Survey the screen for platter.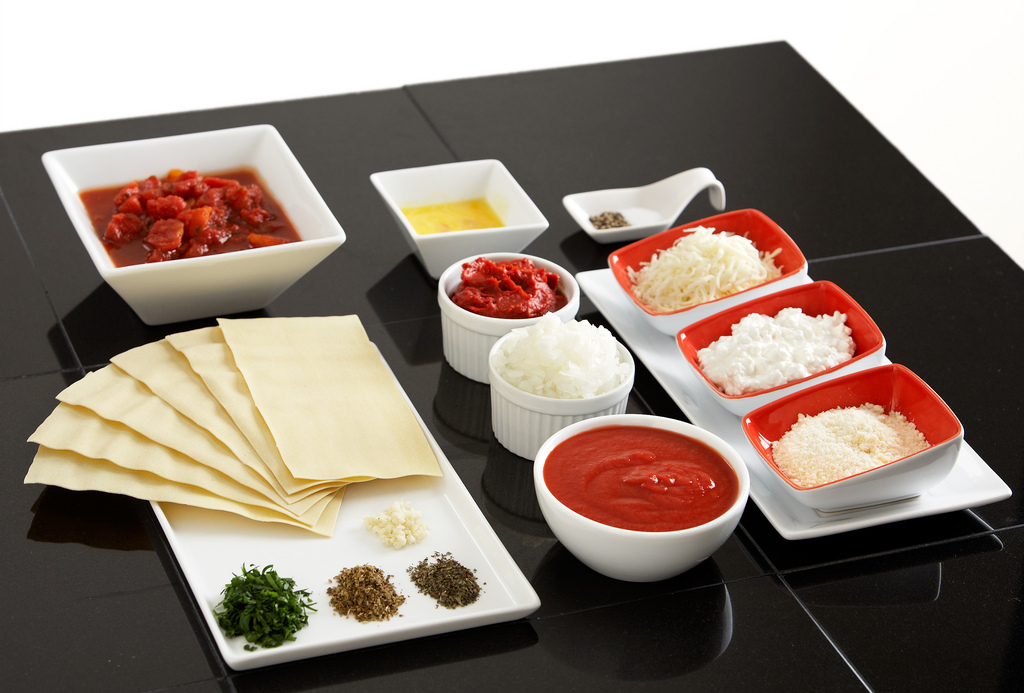
Survey found: <region>151, 339, 538, 670</region>.
